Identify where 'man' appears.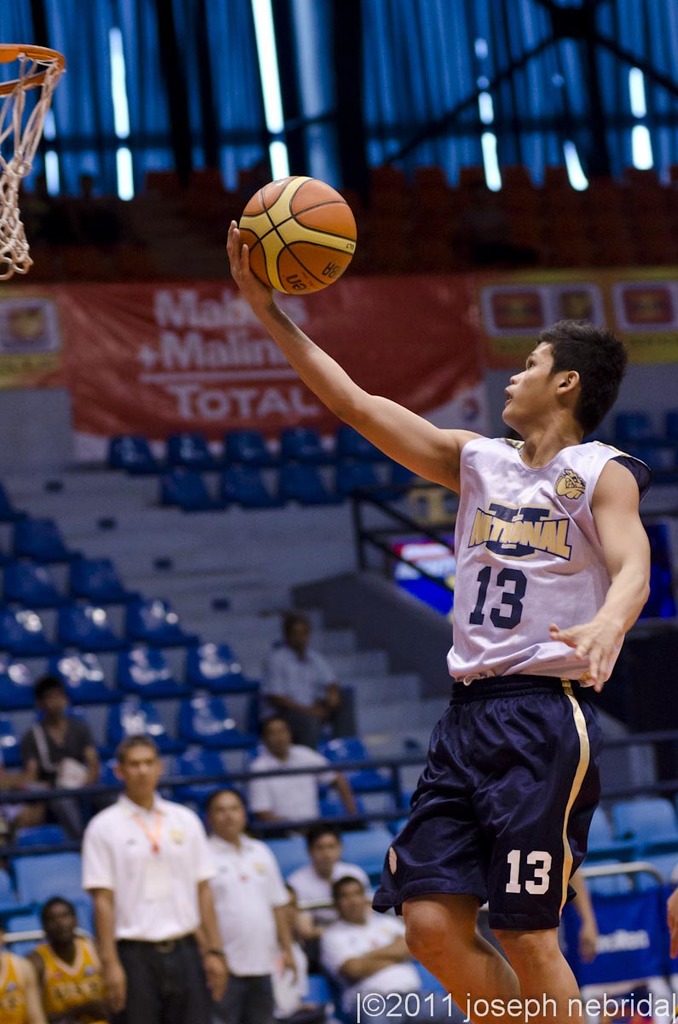
Appears at [x1=284, y1=818, x2=382, y2=950].
